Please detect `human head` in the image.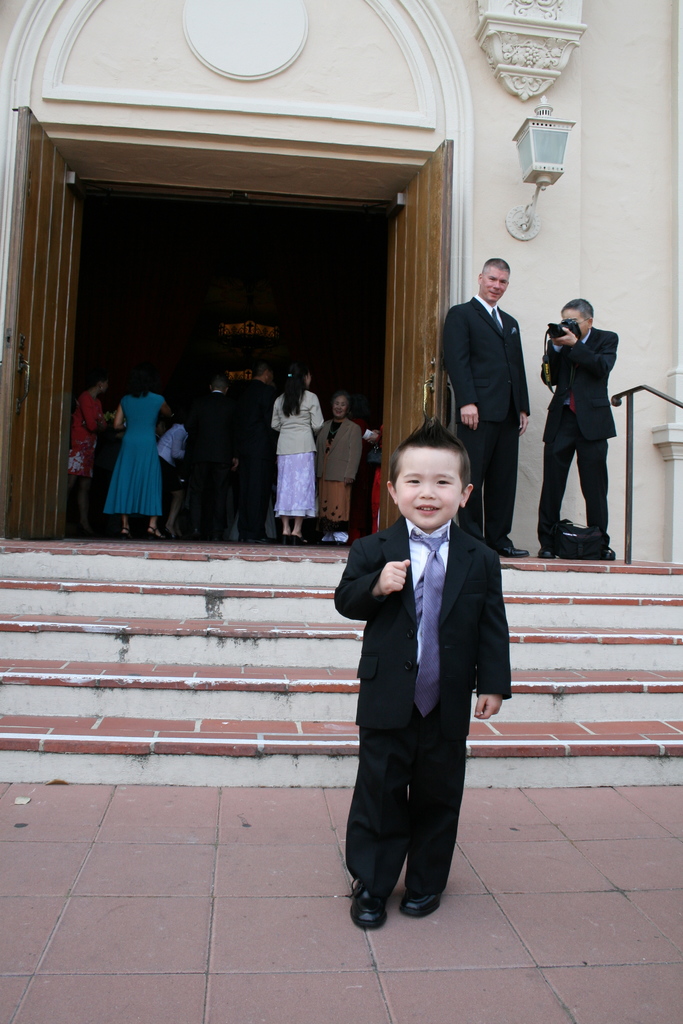
bbox(377, 431, 473, 515).
